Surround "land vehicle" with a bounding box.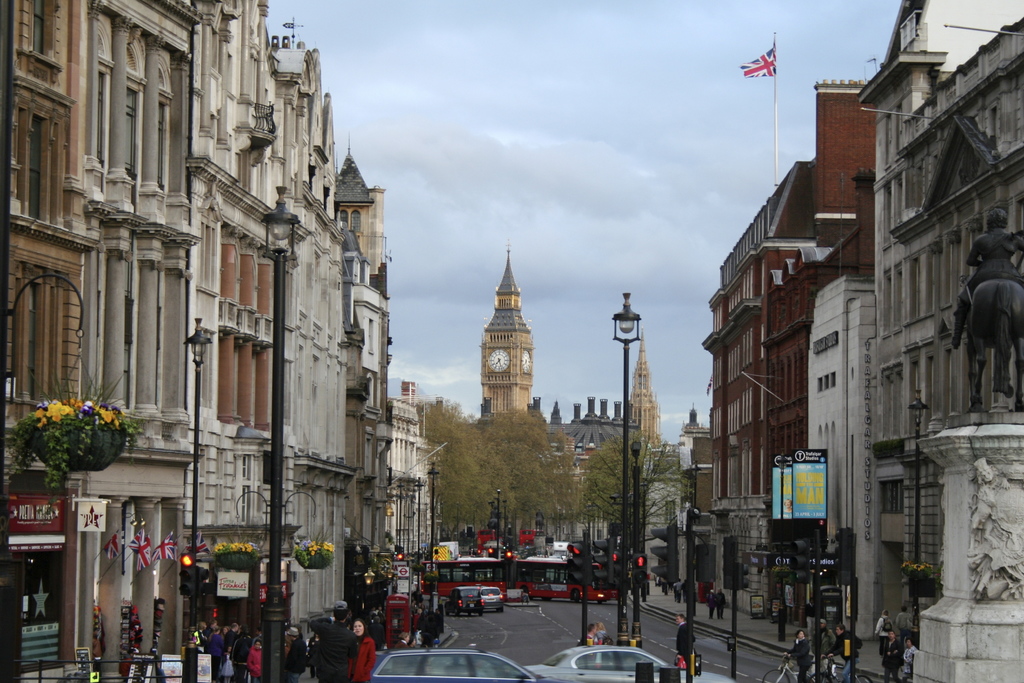
(left=417, top=558, right=508, bottom=600).
